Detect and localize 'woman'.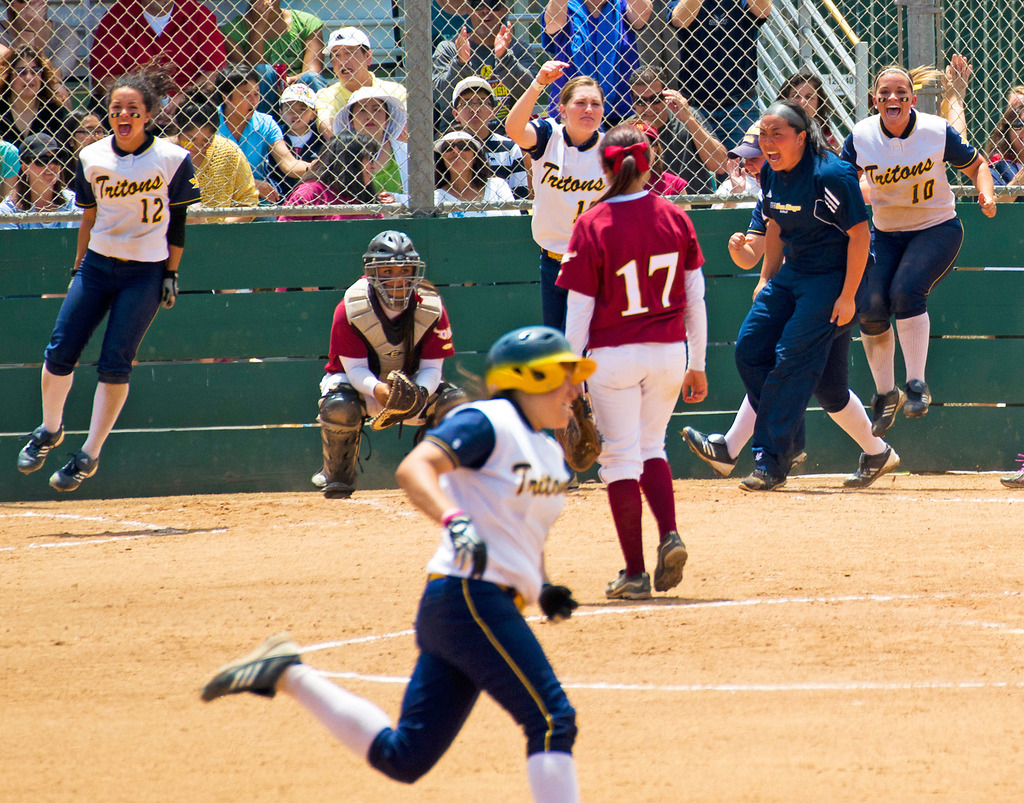
Localized at [x1=275, y1=134, x2=391, y2=224].
